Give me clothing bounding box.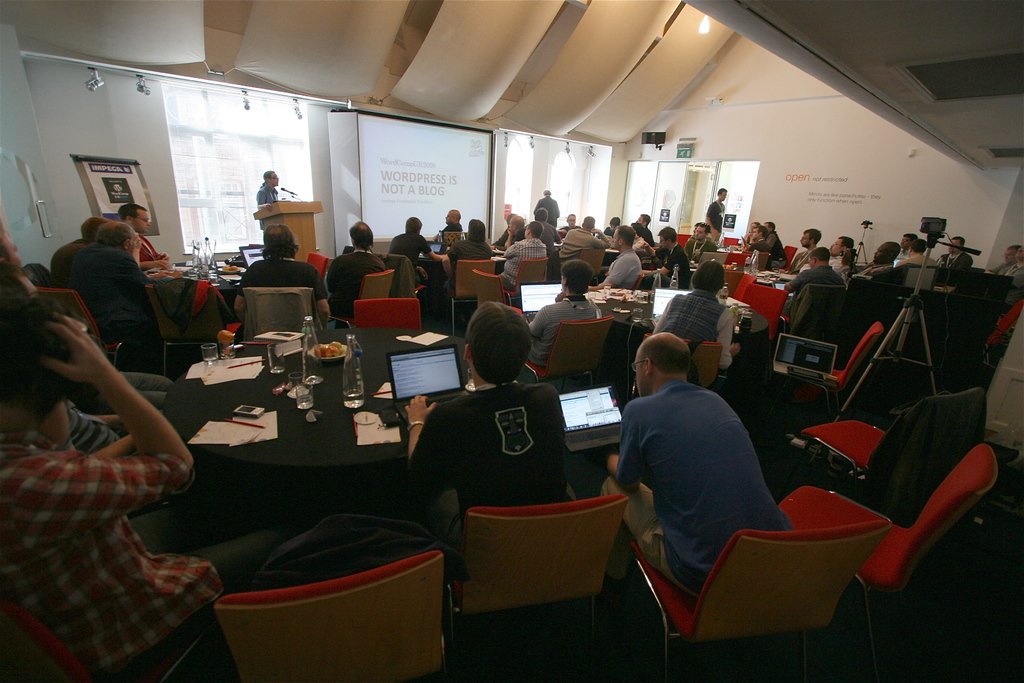
l=531, t=293, r=596, b=362.
